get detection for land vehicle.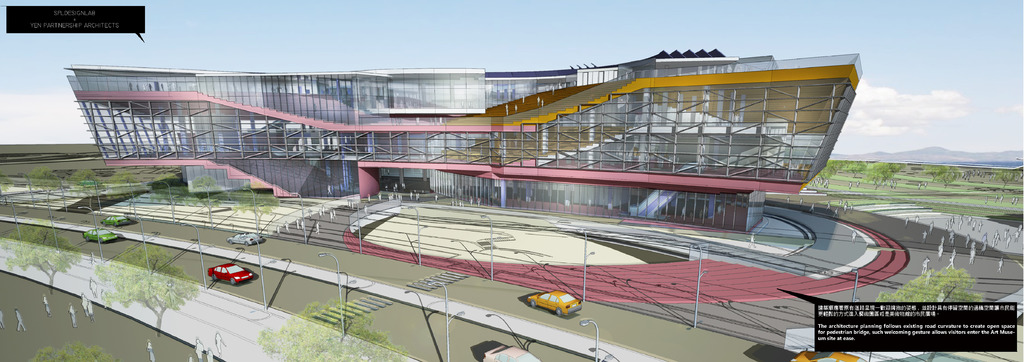
Detection: (87,228,117,240).
